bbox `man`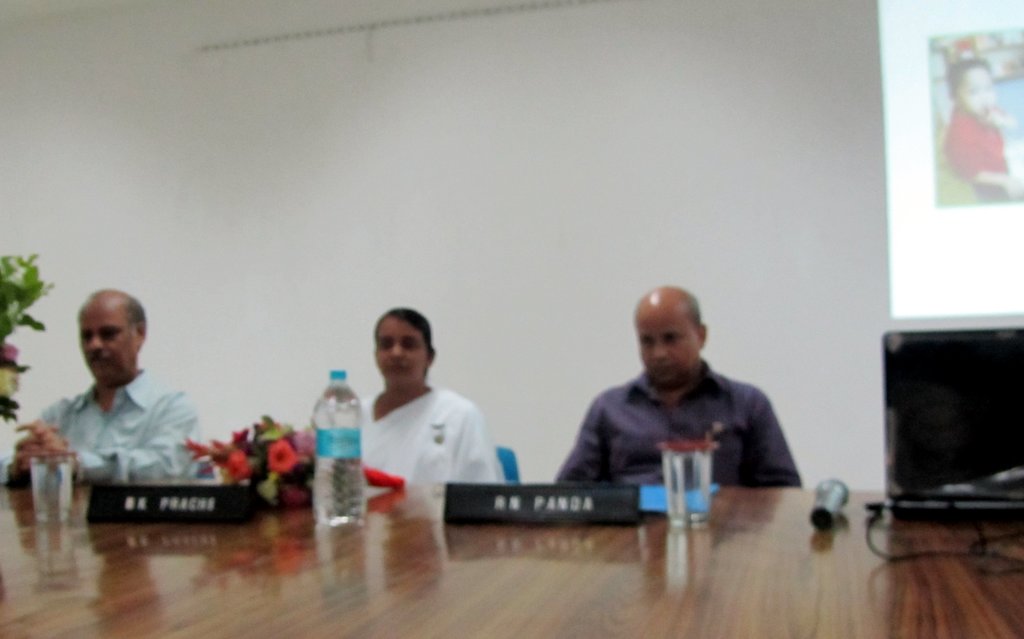
(25, 296, 234, 524)
